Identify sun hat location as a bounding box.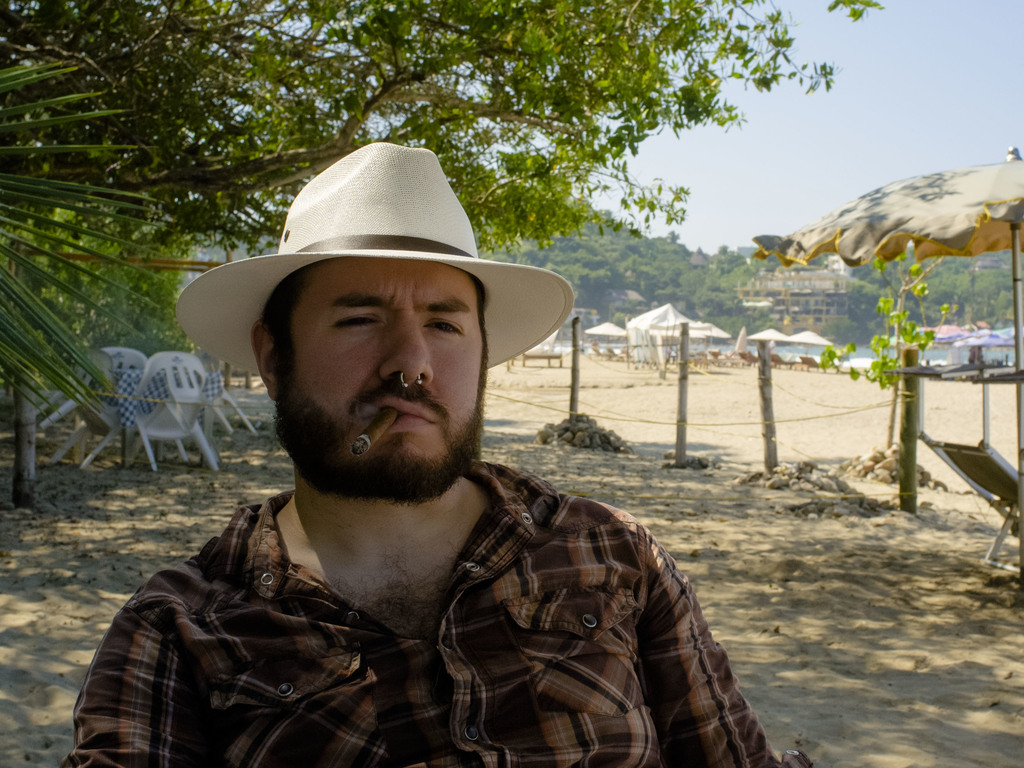
x1=171 y1=141 x2=575 y2=382.
